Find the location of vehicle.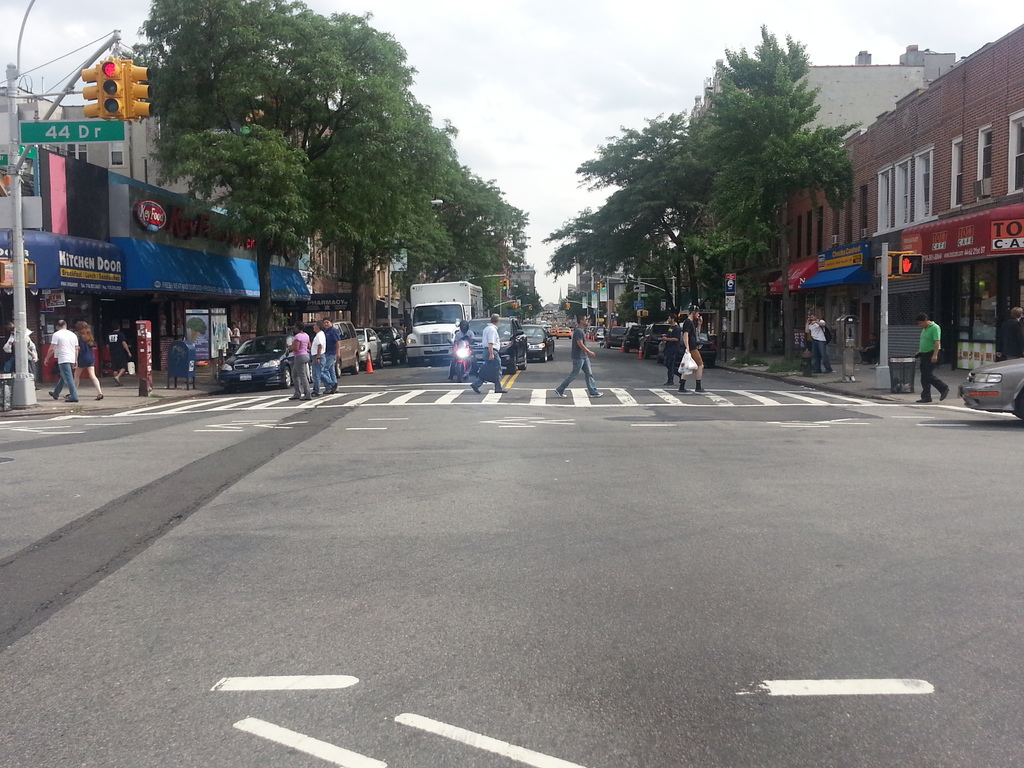
Location: x1=204, y1=328, x2=282, y2=387.
